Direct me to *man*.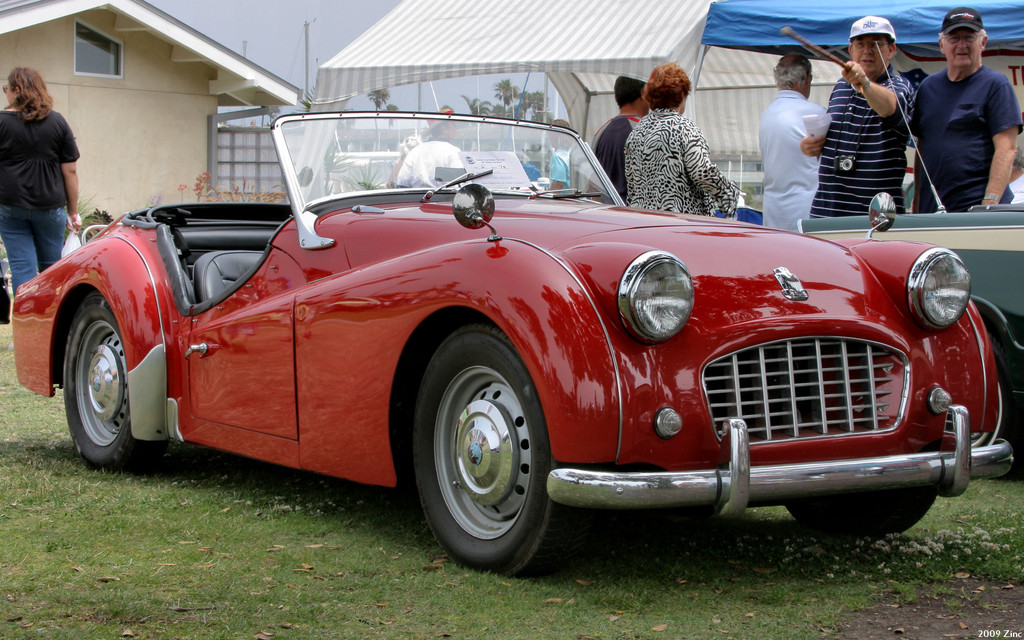
Direction: (left=906, top=15, right=1016, bottom=216).
